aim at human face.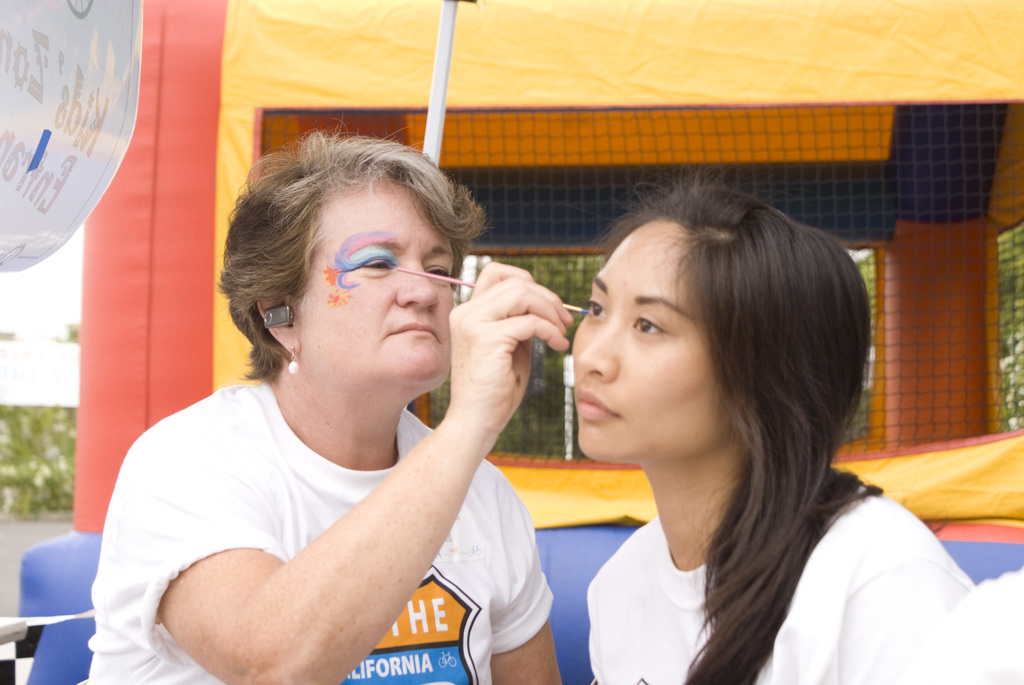
Aimed at 572/218/725/459.
